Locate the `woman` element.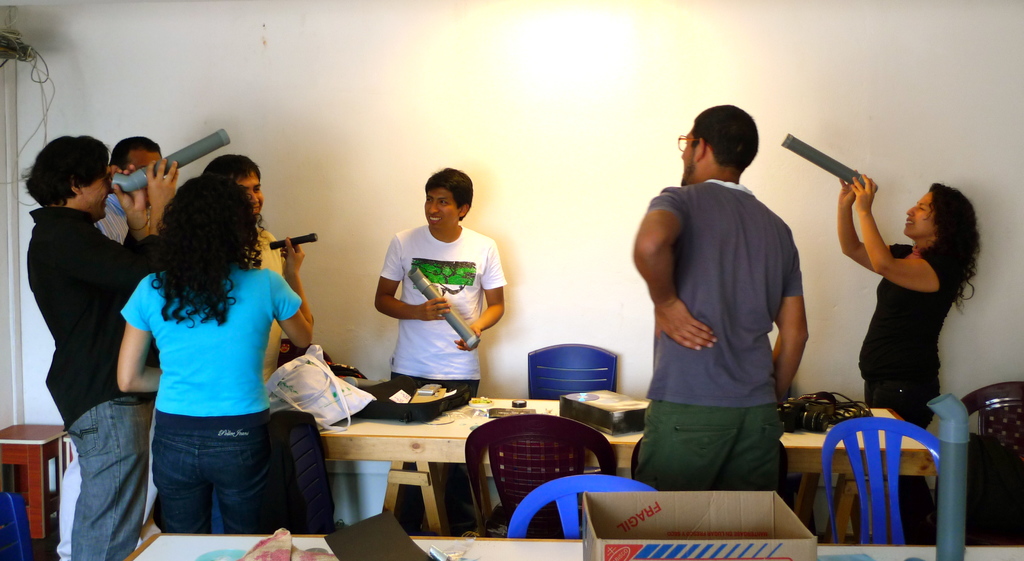
Element bbox: 115 170 307 536.
